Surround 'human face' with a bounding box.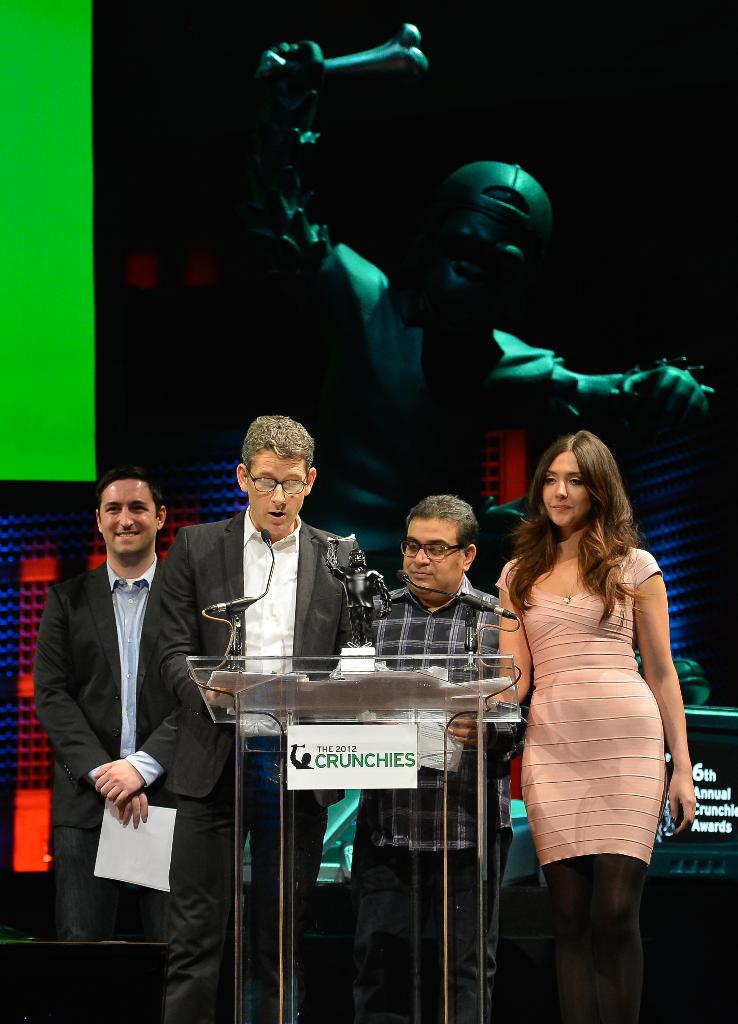
(x1=402, y1=518, x2=463, y2=598).
